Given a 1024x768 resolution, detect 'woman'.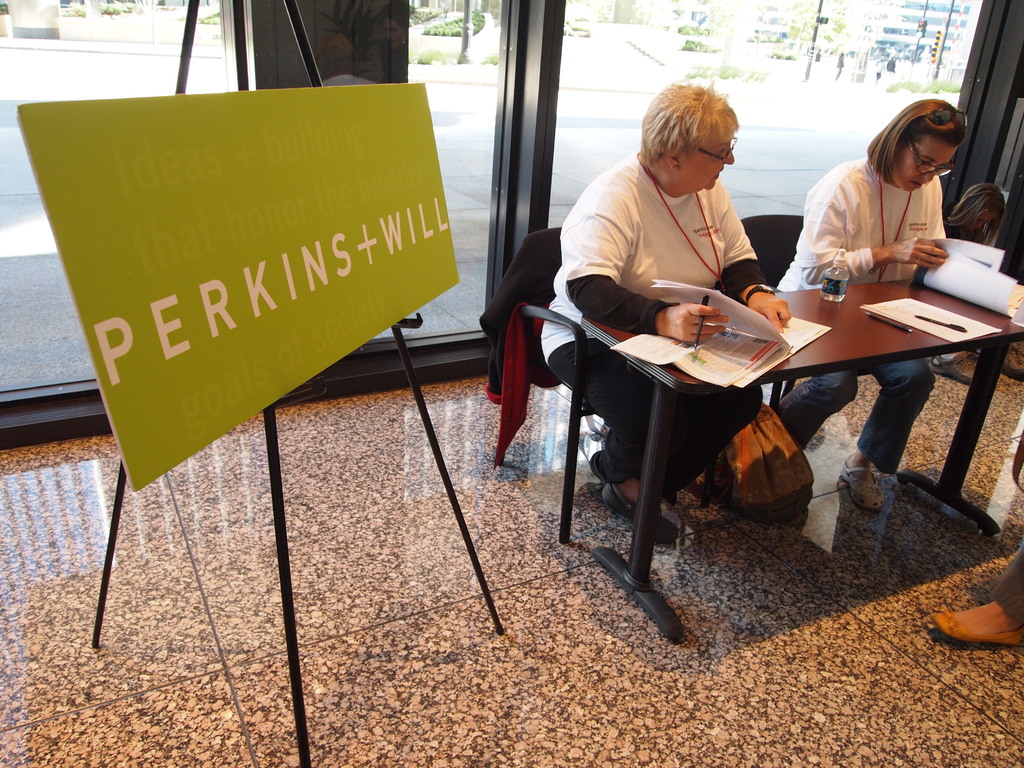
<region>769, 88, 940, 512</region>.
